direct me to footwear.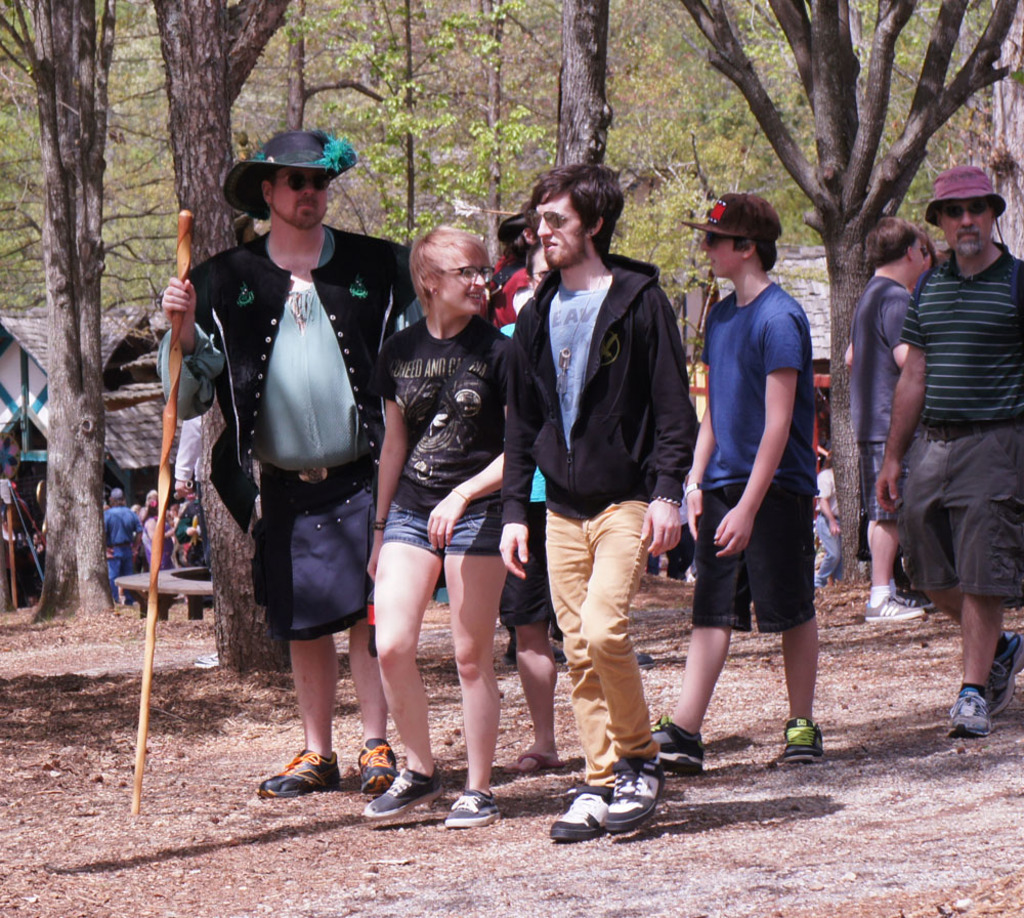
Direction: (778,719,824,761).
